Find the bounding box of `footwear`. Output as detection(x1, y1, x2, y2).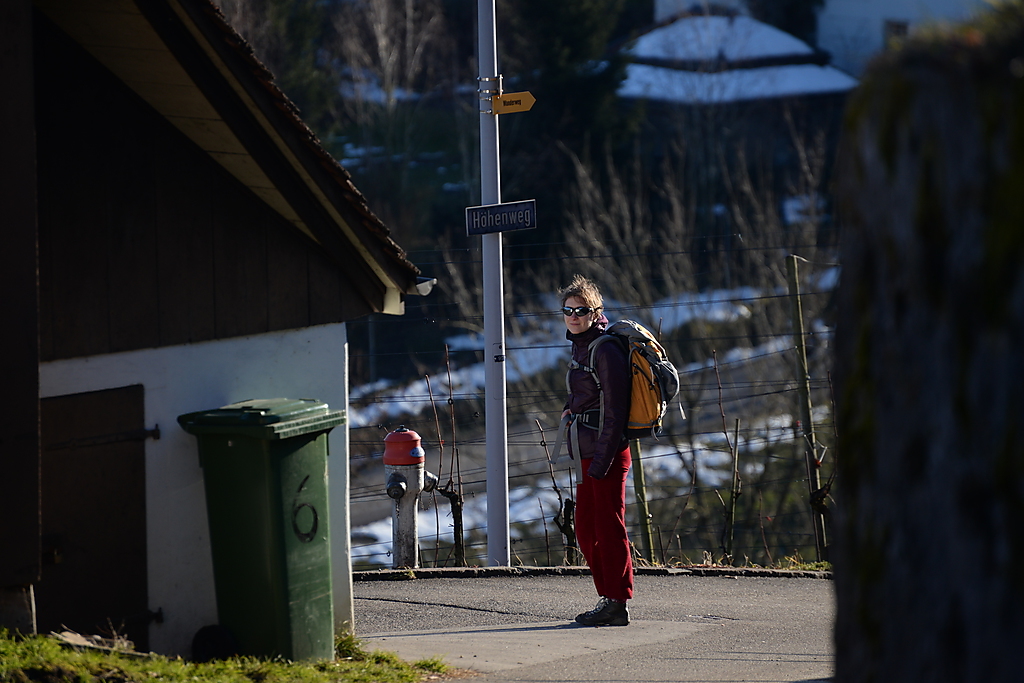
detection(577, 597, 637, 623).
